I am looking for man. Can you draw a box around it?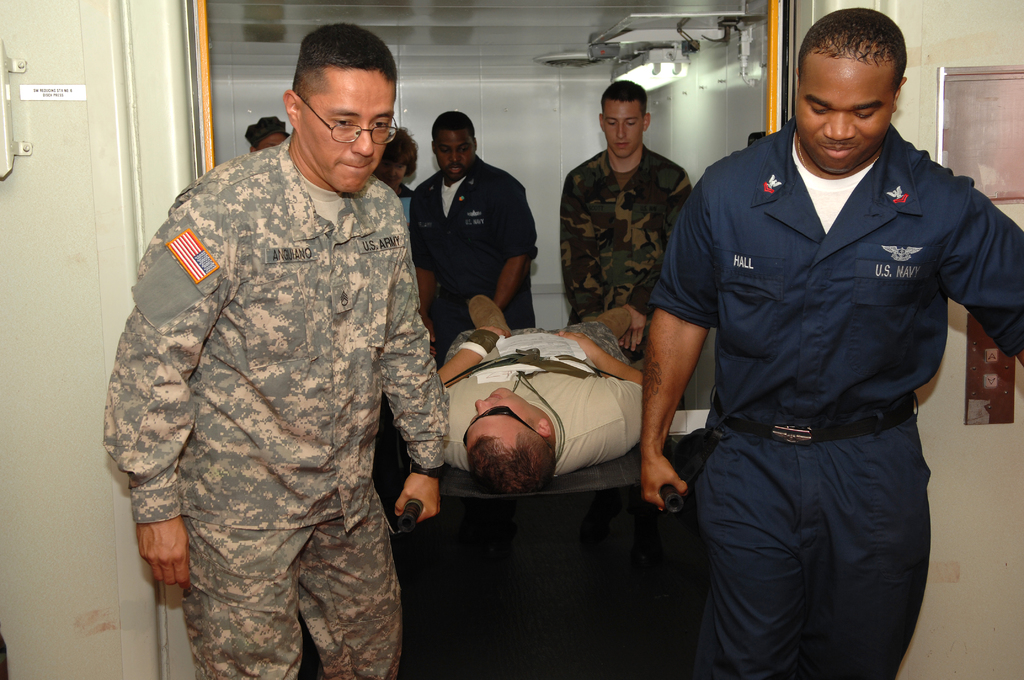
Sure, the bounding box is 638,0,978,679.
